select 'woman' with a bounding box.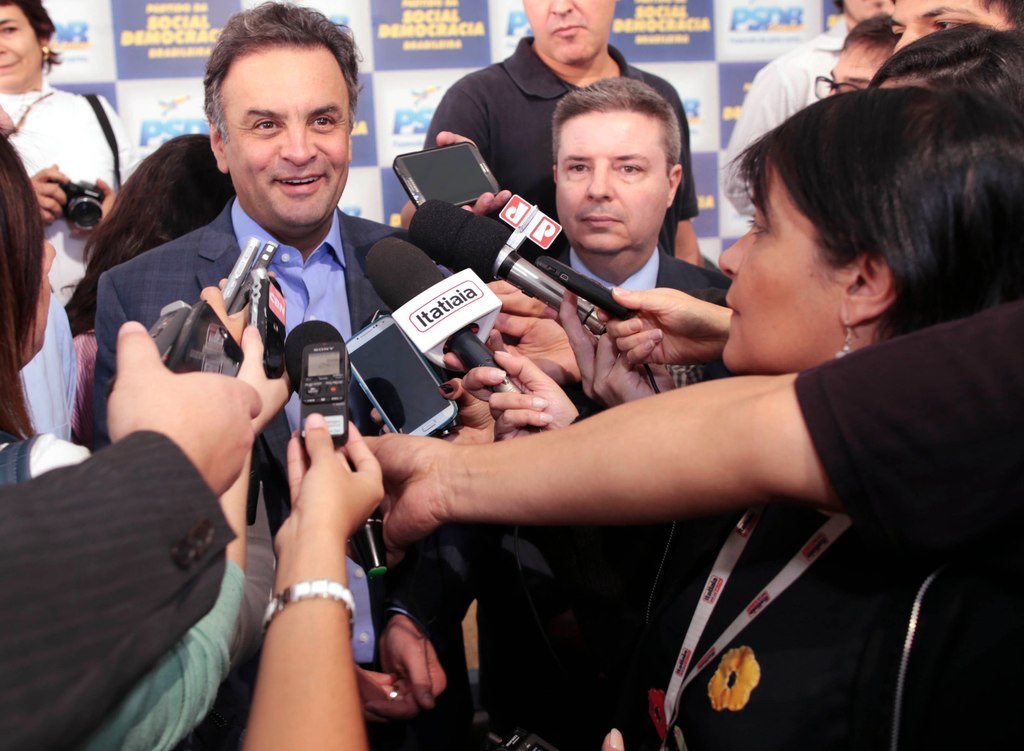
{"x1": 0, "y1": 135, "x2": 304, "y2": 750}.
